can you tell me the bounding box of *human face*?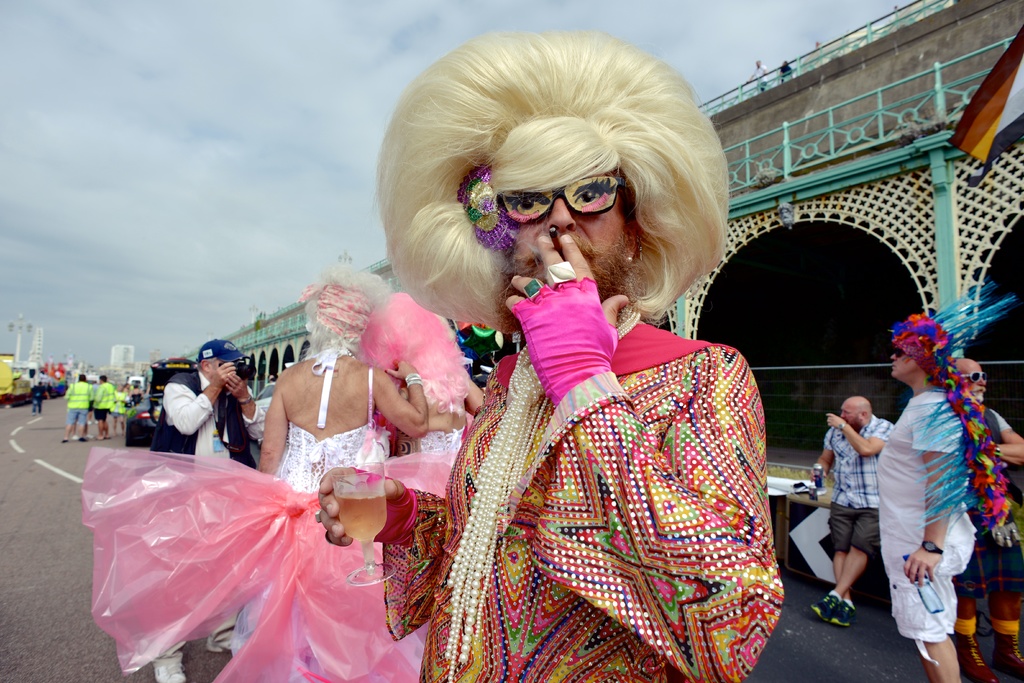
BBox(890, 352, 908, 377).
